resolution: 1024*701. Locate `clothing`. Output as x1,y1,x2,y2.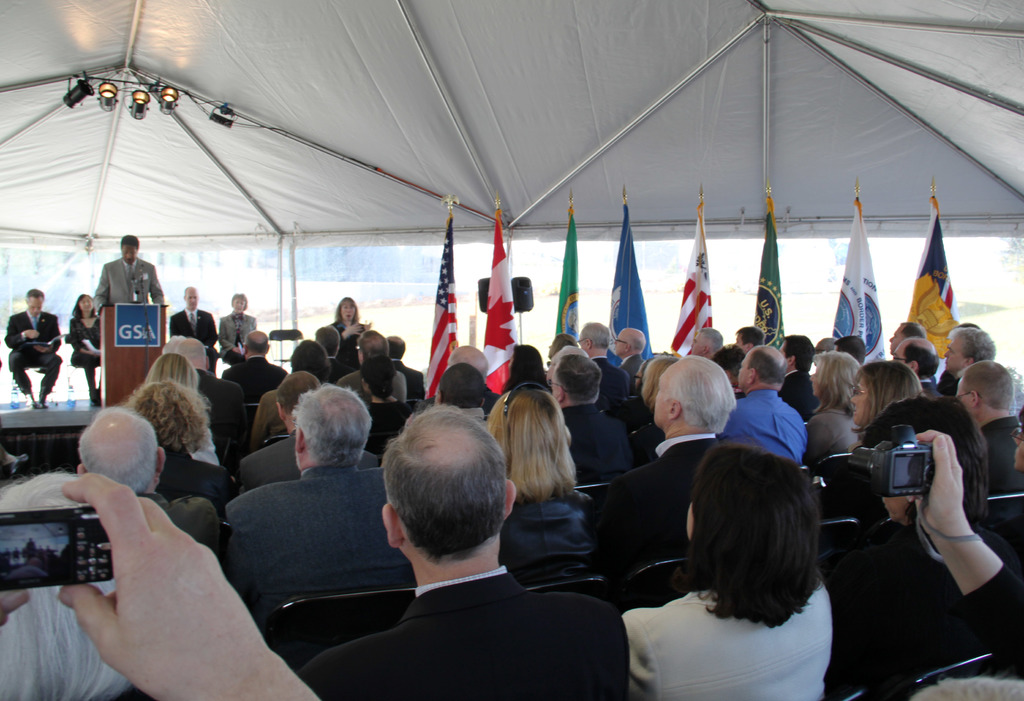
823,527,1017,693.
